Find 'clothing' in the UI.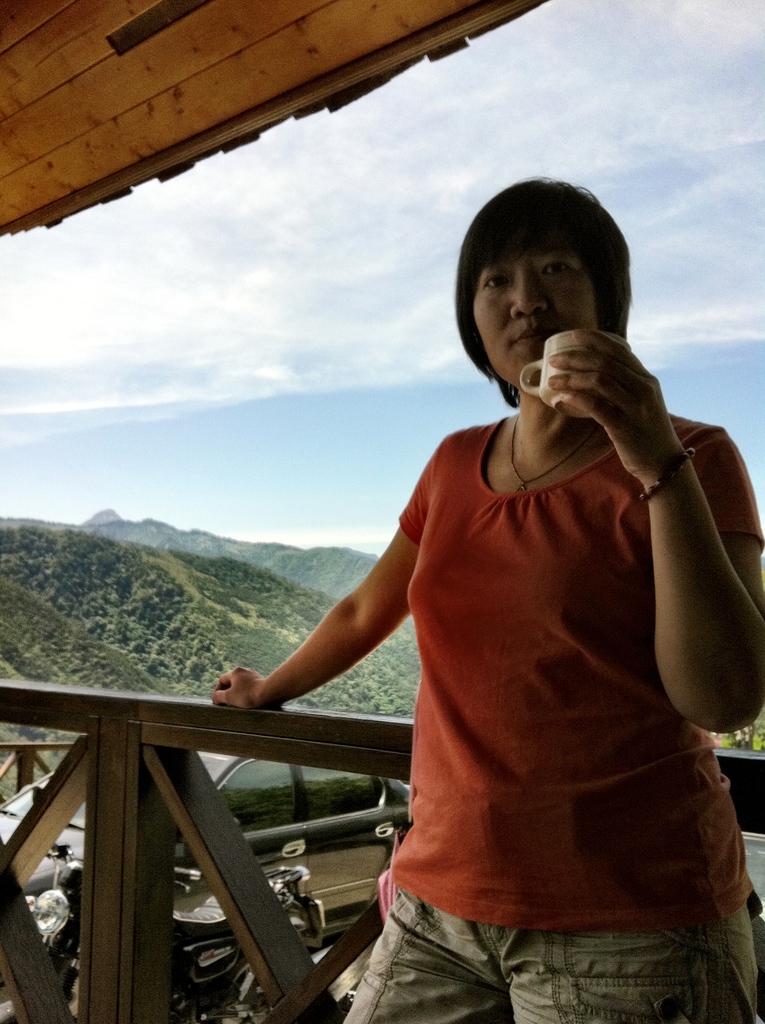
UI element at x1=353 y1=343 x2=741 y2=972.
